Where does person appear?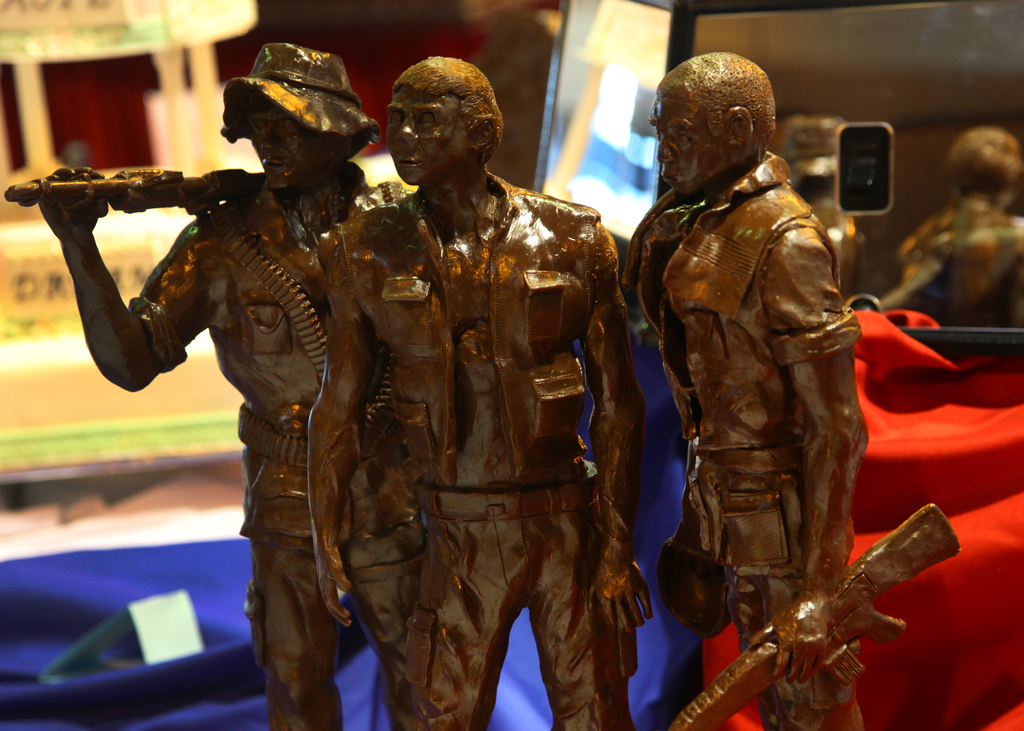
Appears at left=637, top=49, right=899, bottom=730.
